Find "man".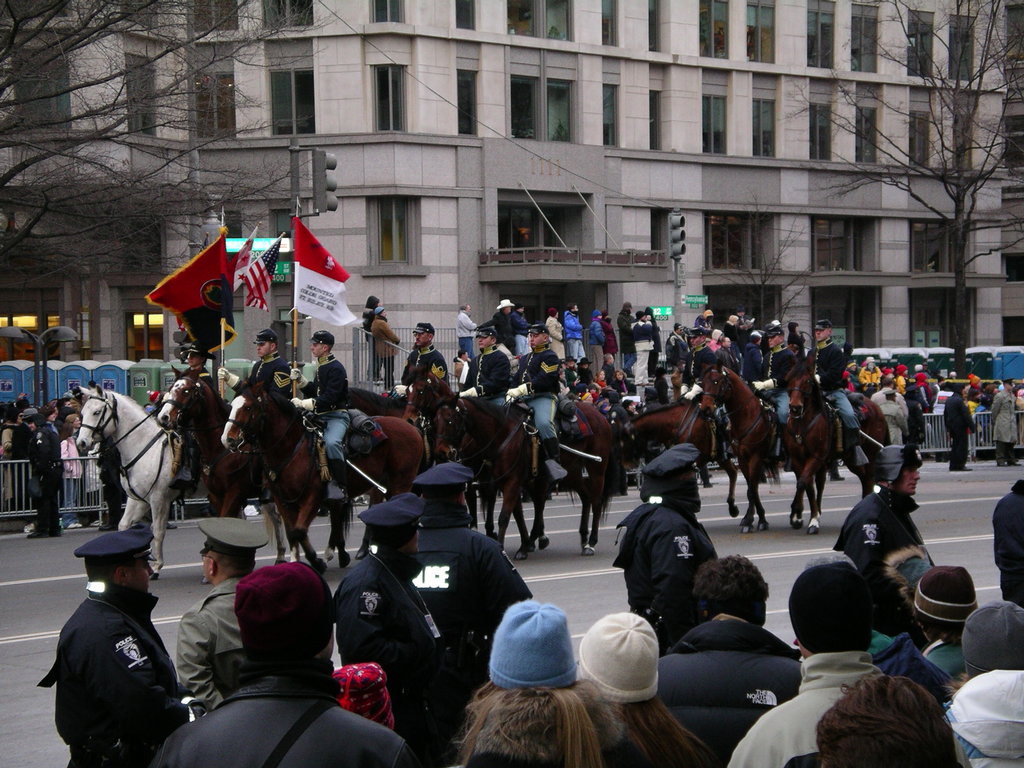
bbox=(292, 332, 355, 495).
